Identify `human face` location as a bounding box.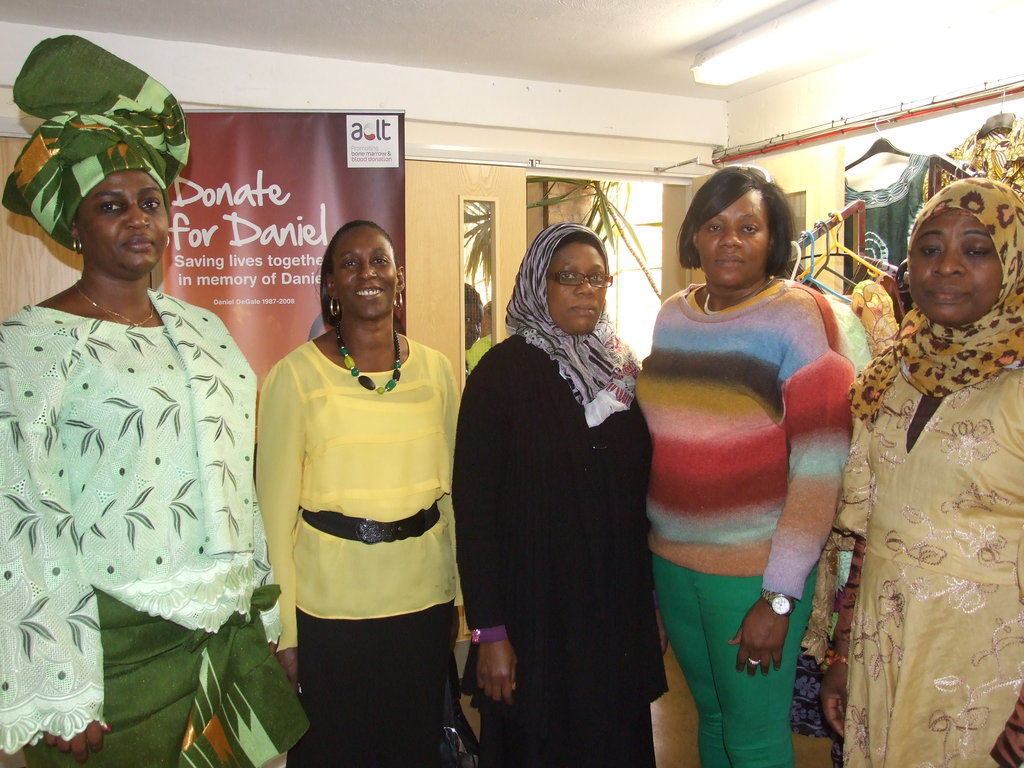
[695, 202, 769, 291].
